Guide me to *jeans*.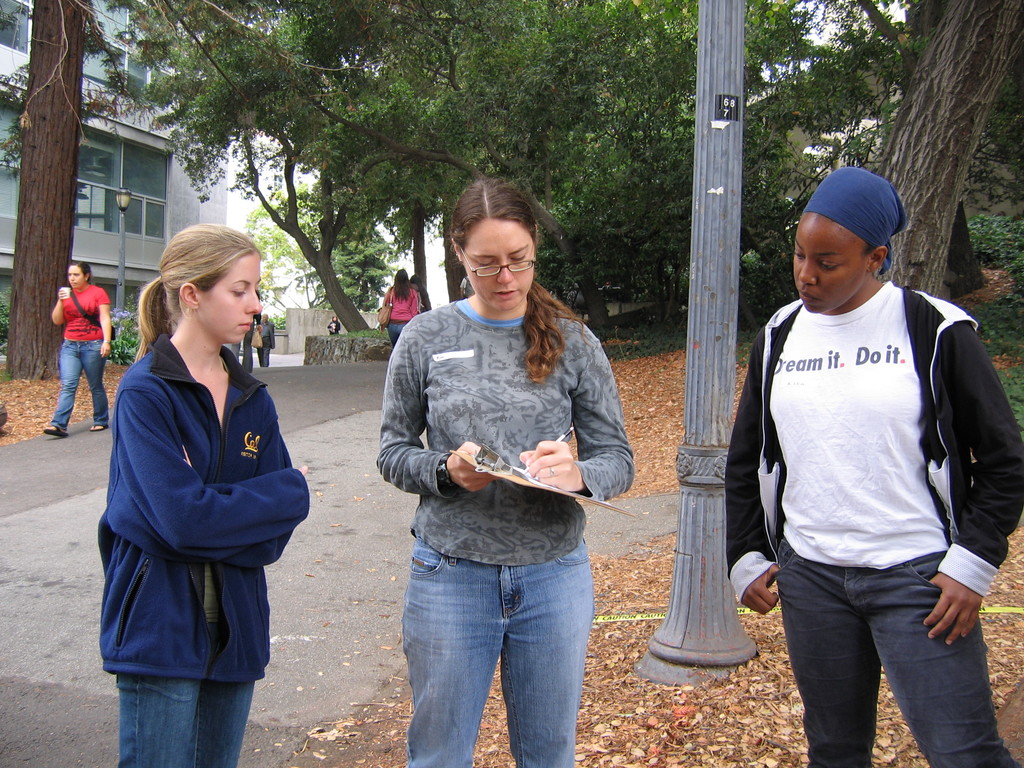
Guidance: left=387, top=323, right=406, bottom=347.
